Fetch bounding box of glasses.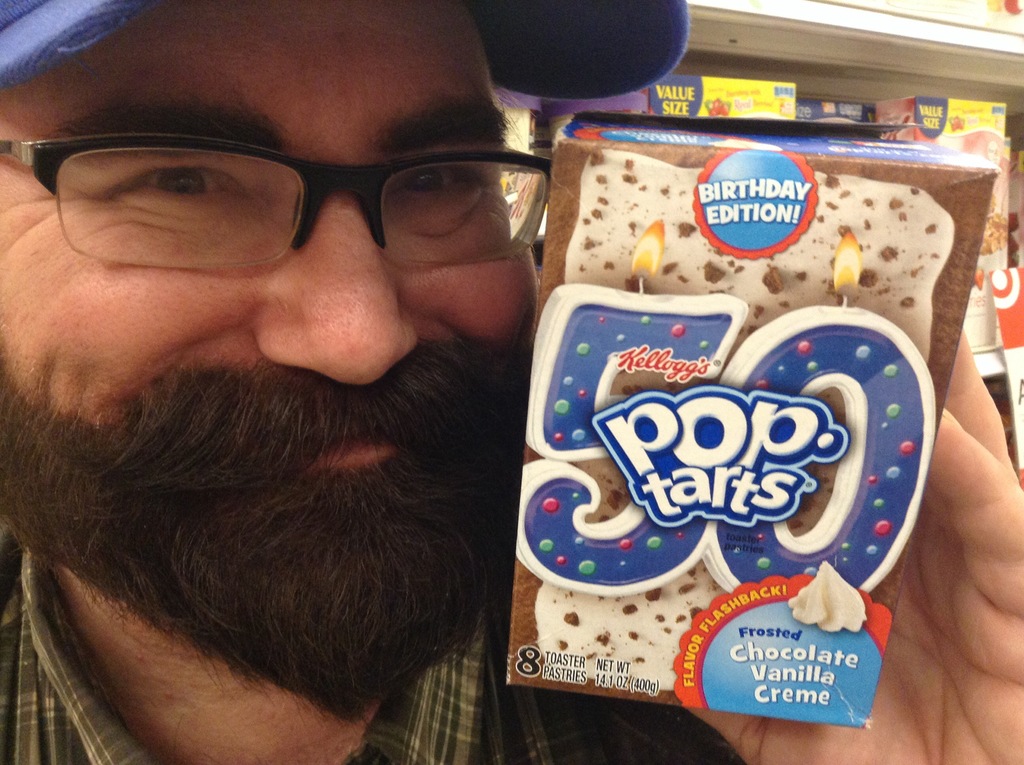
Bbox: <bbox>0, 133, 556, 264</bbox>.
